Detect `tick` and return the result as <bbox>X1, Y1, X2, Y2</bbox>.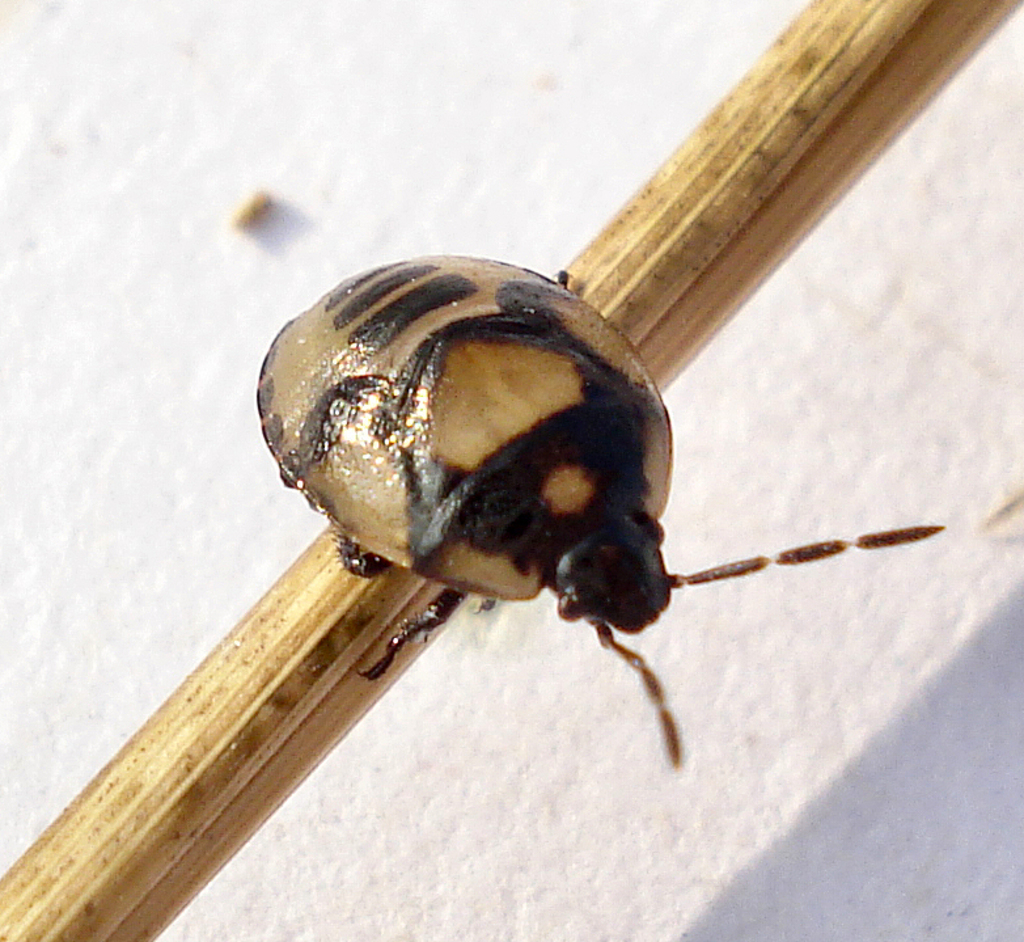
<bbox>259, 212, 926, 794</bbox>.
